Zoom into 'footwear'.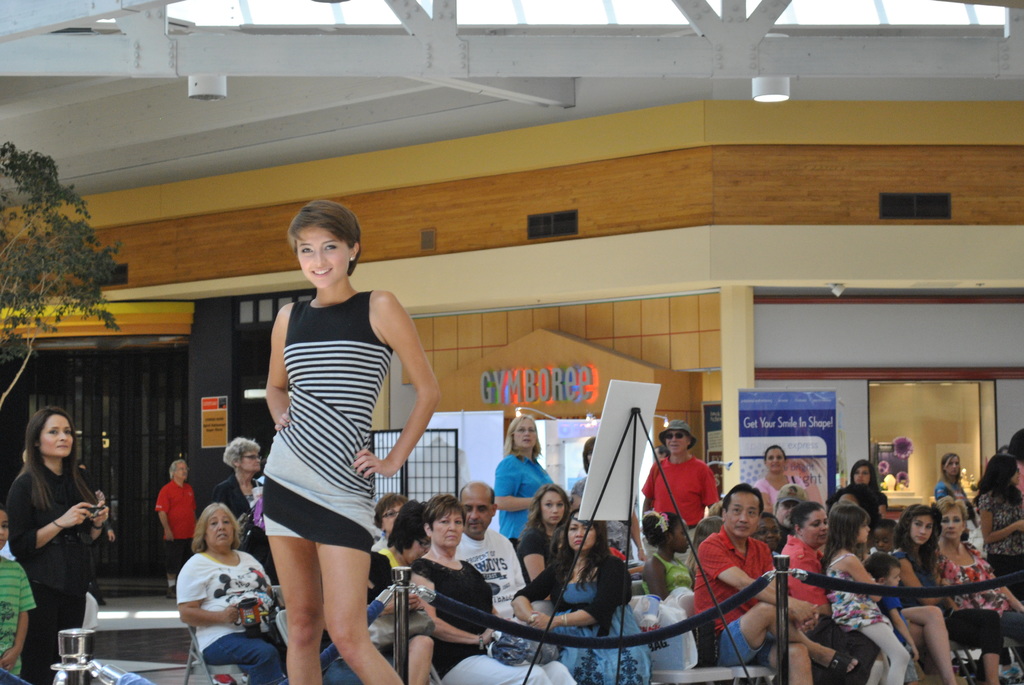
Zoom target: detection(817, 647, 854, 672).
